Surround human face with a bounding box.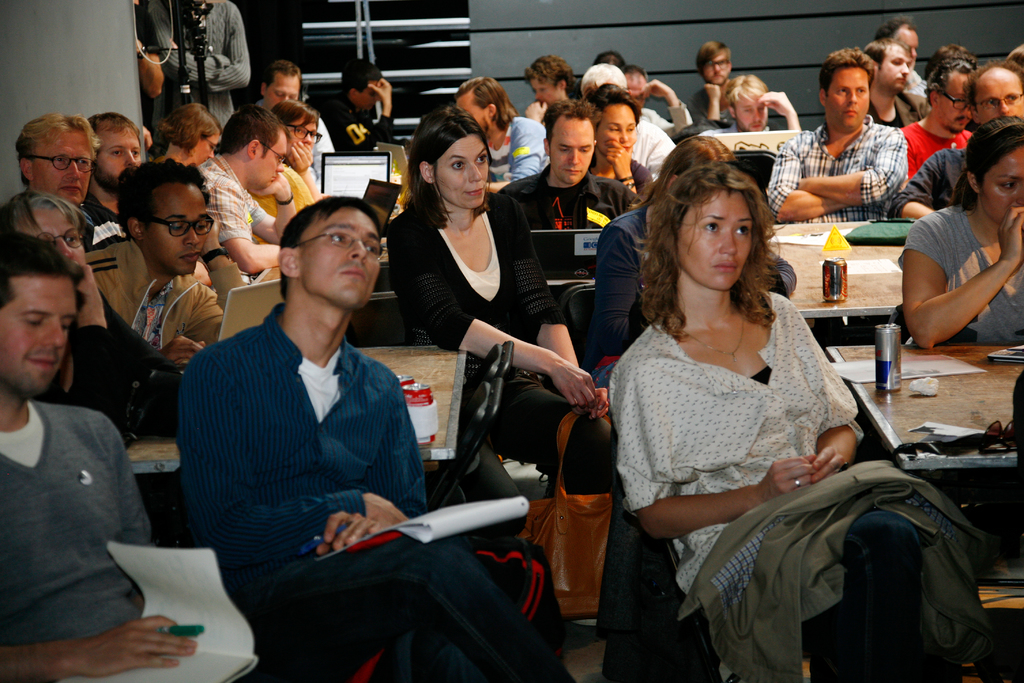
545,118,594,179.
